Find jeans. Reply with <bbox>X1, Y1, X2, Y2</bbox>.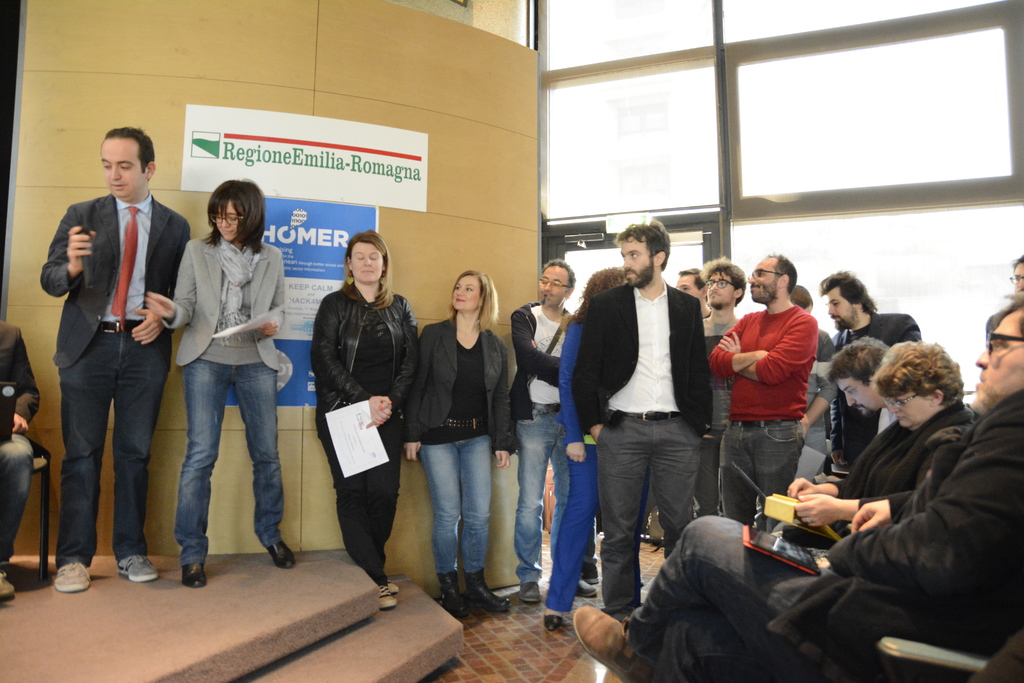
<bbox>723, 419, 796, 527</bbox>.
